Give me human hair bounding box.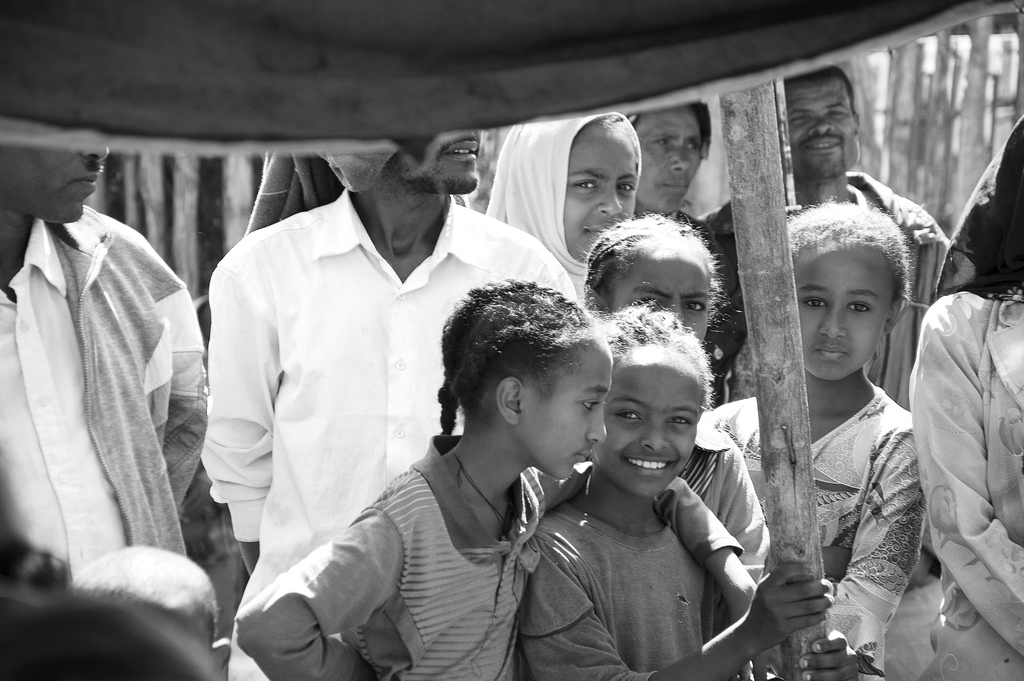
<region>578, 215, 740, 324</region>.
